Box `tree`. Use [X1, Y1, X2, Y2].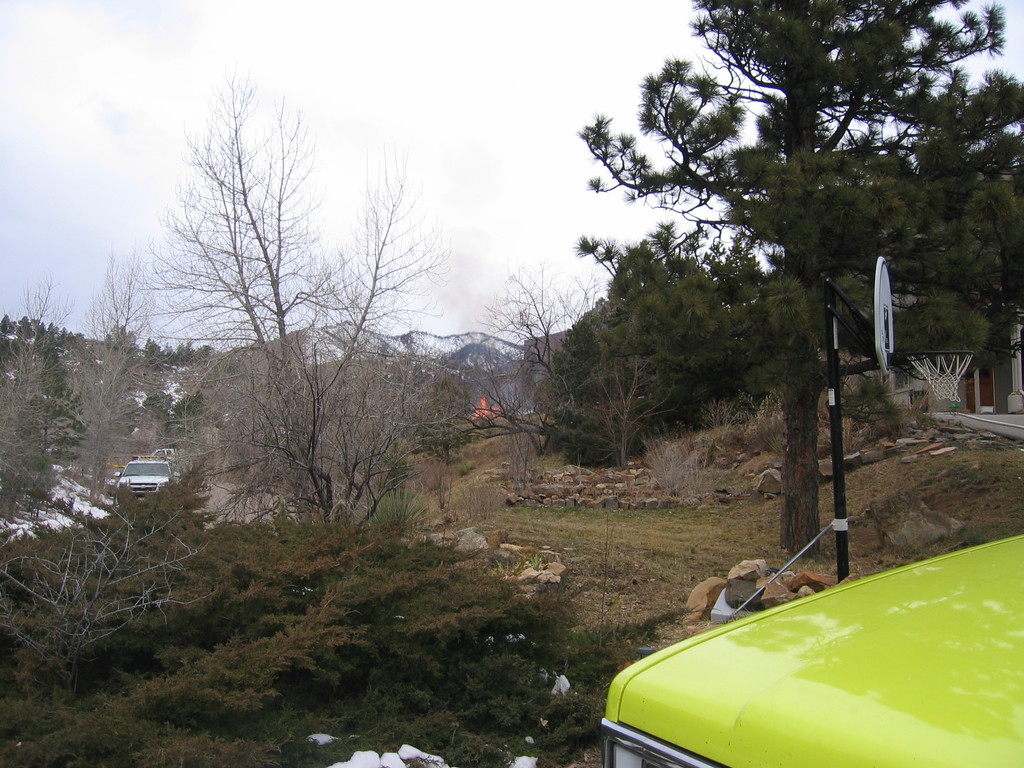
[548, 0, 1023, 570].
